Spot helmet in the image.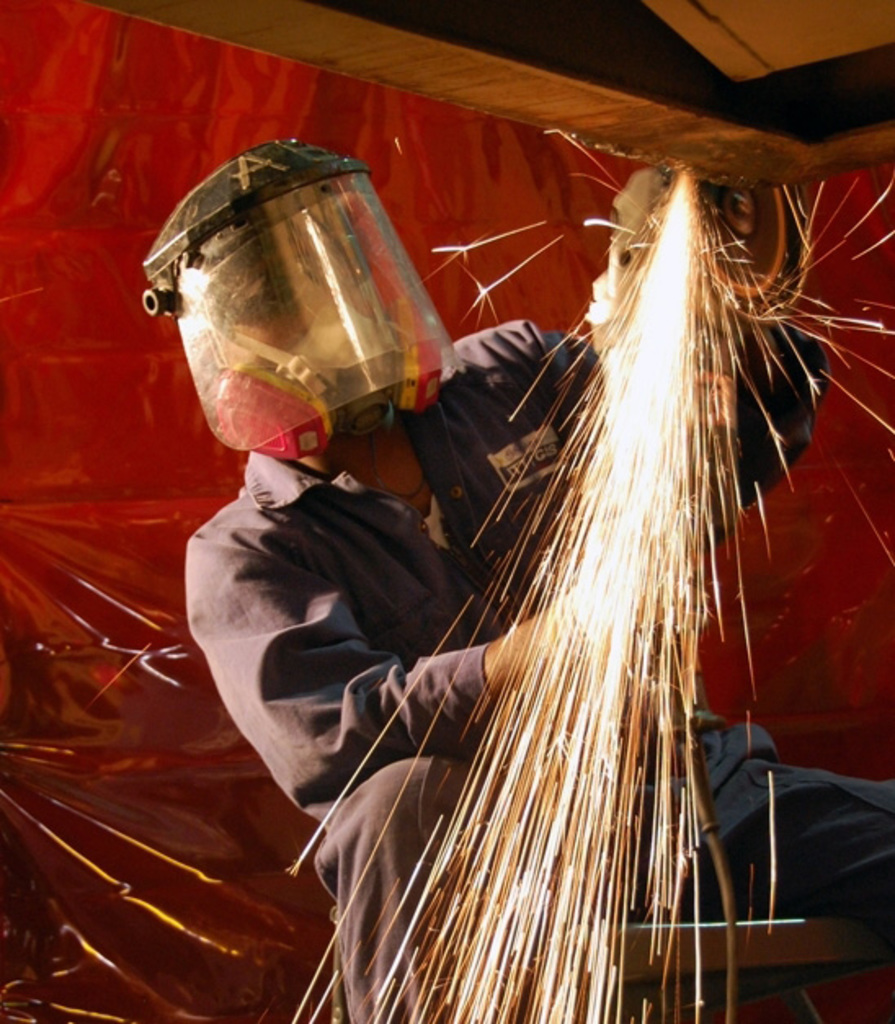
helmet found at detection(126, 132, 464, 462).
